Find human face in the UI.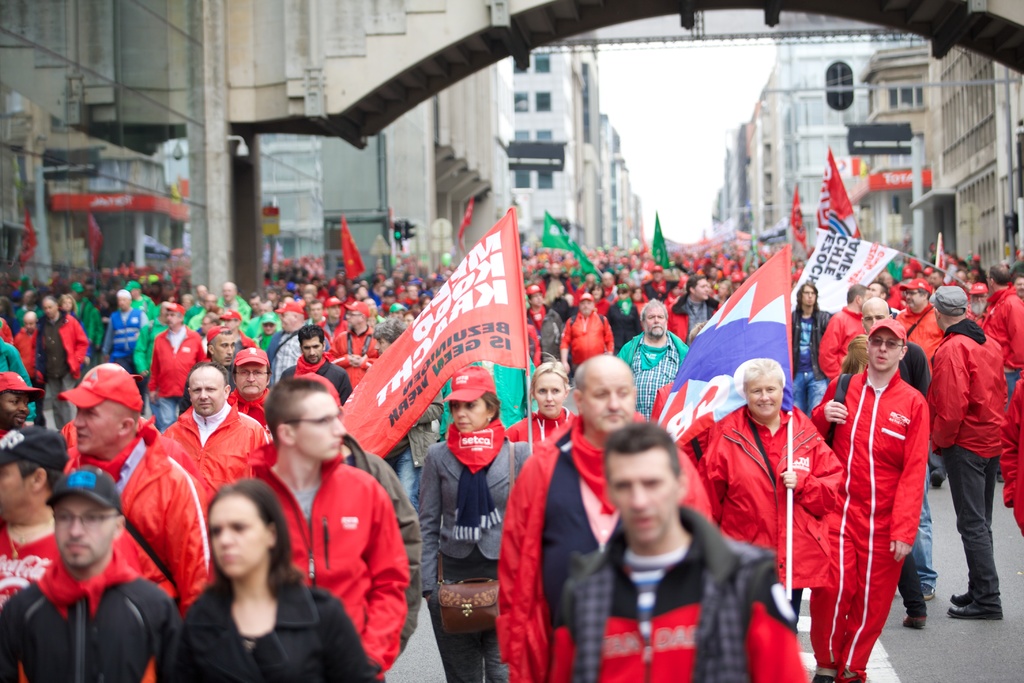
UI element at region(584, 359, 634, 432).
